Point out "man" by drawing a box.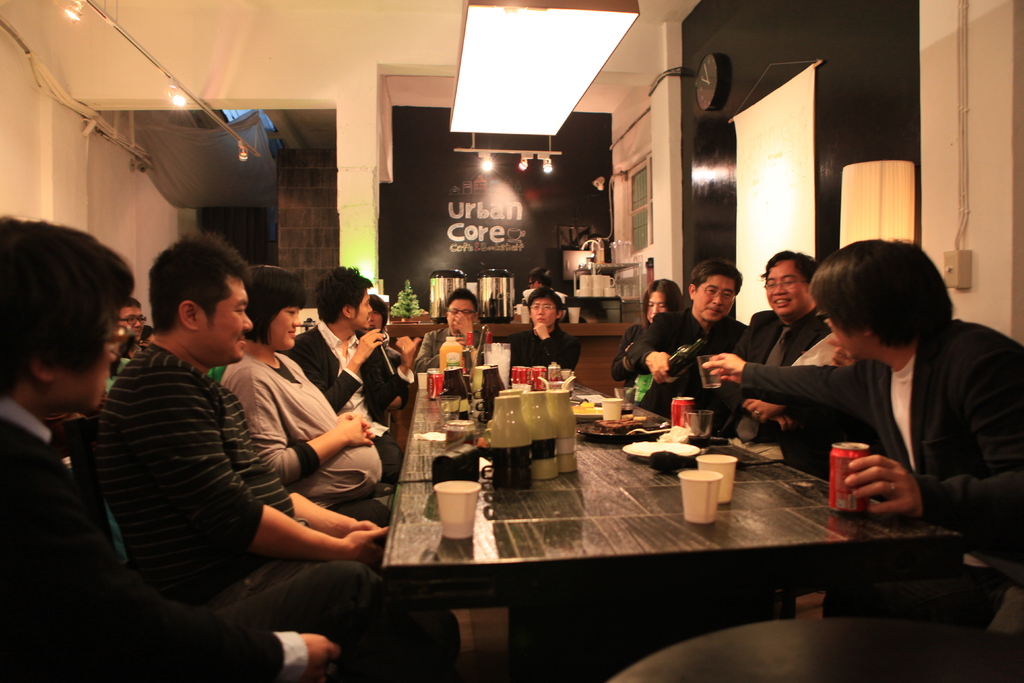
(0, 217, 339, 682).
